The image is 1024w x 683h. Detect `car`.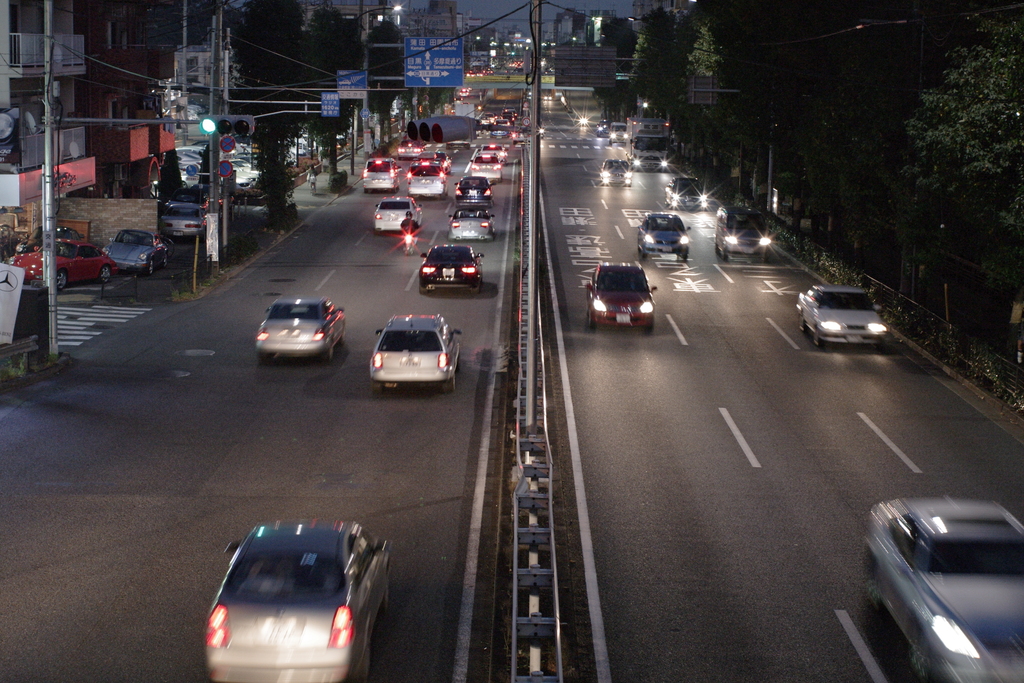
Detection: <region>607, 122, 627, 148</region>.
